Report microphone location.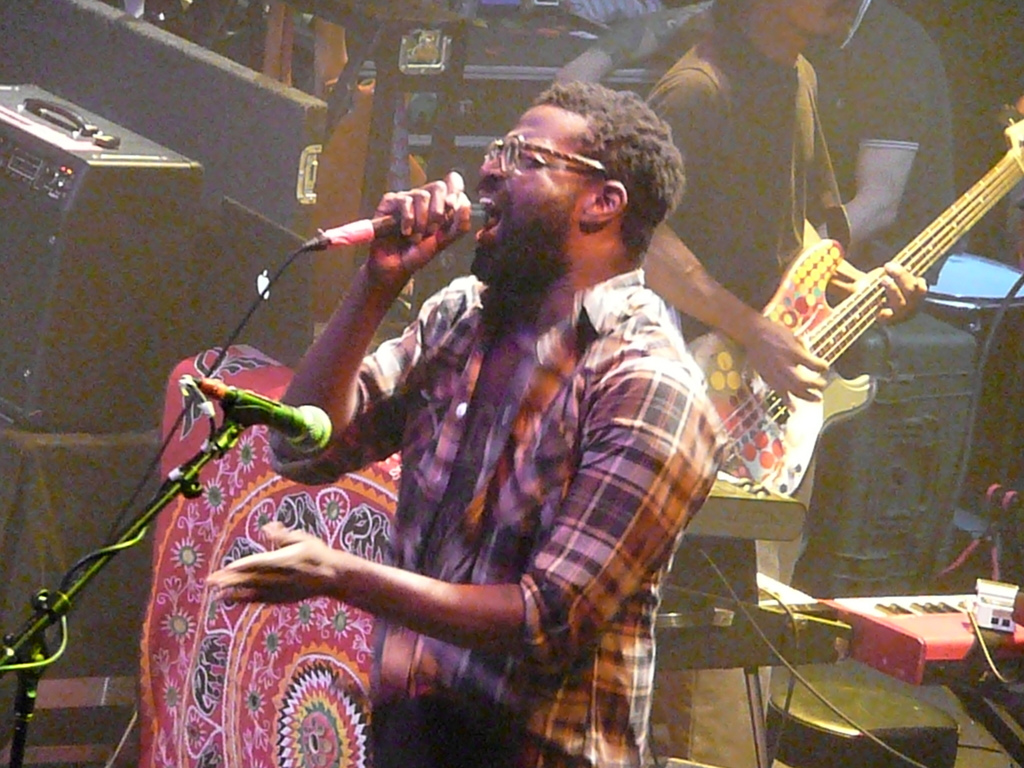
Report: 181 380 353 455.
